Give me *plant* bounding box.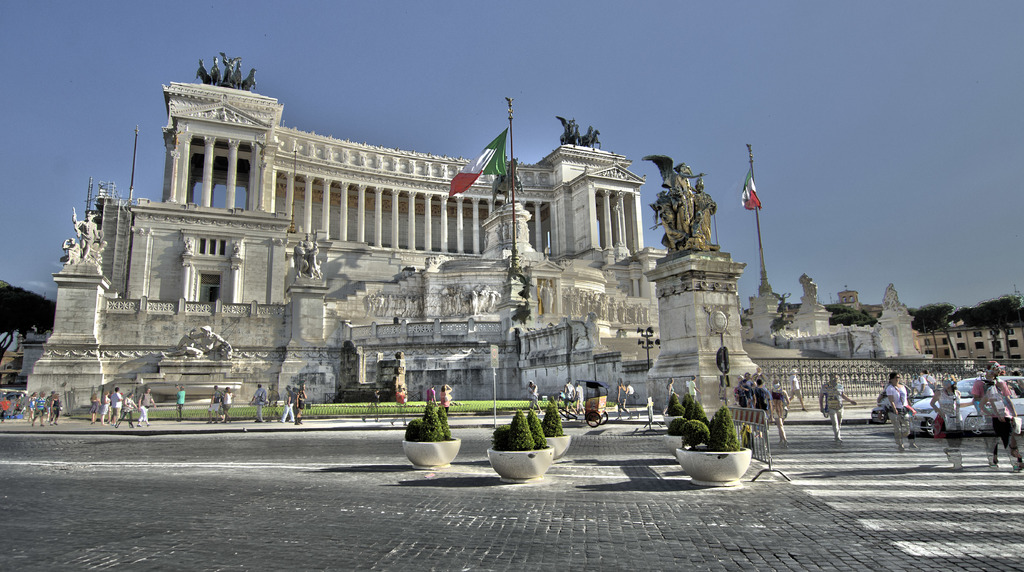
bbox(417, 396, 444, 443).
